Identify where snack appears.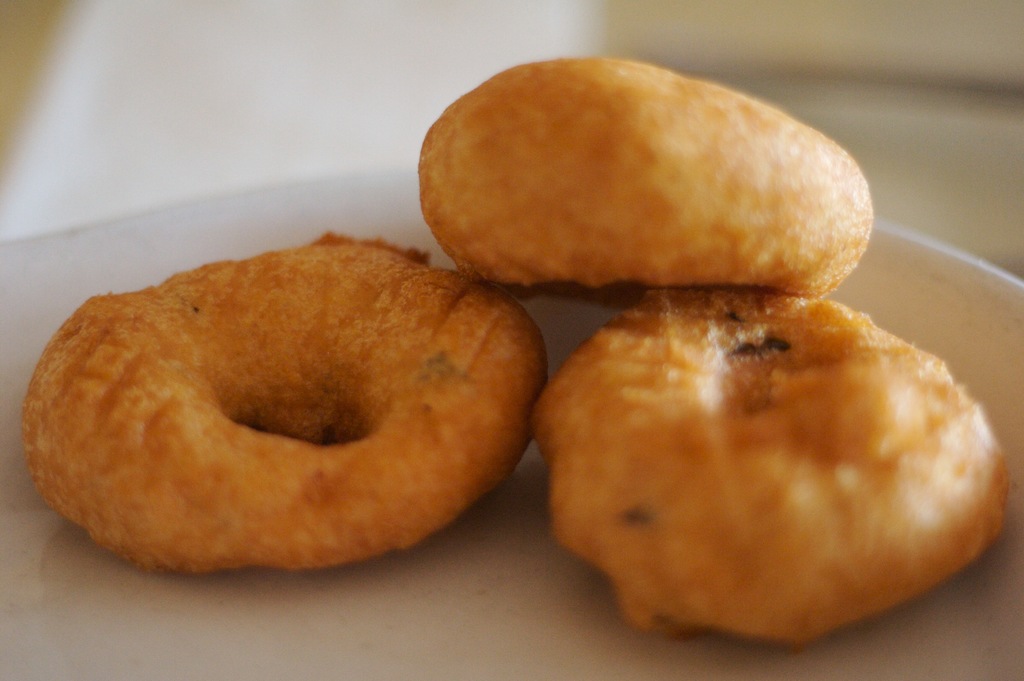
Appears at bbox(25, 228, 555, 576).
